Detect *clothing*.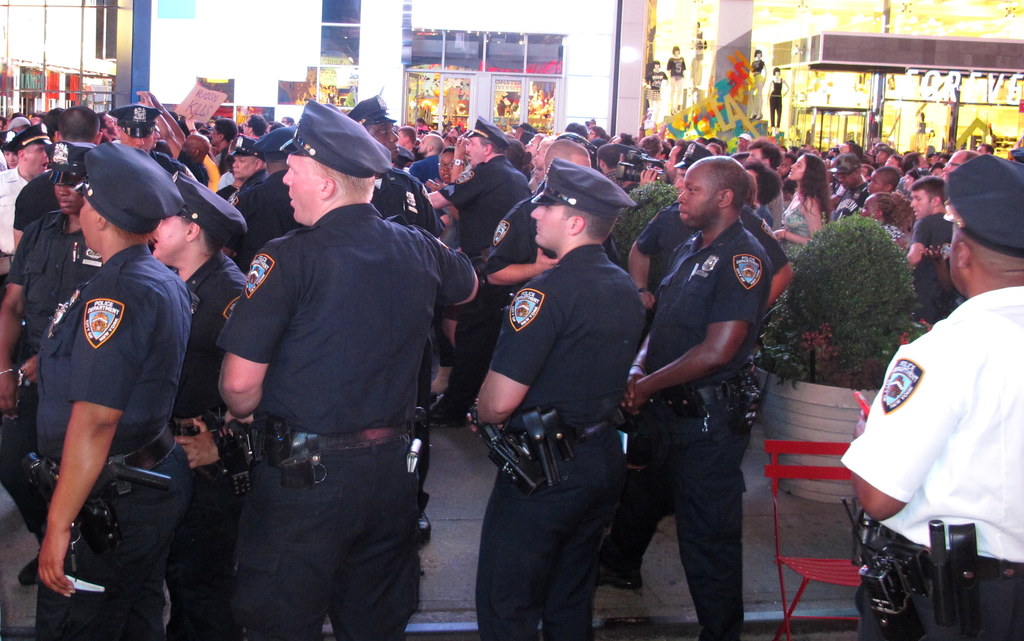
Detected at (492, 240, 645, 431).
